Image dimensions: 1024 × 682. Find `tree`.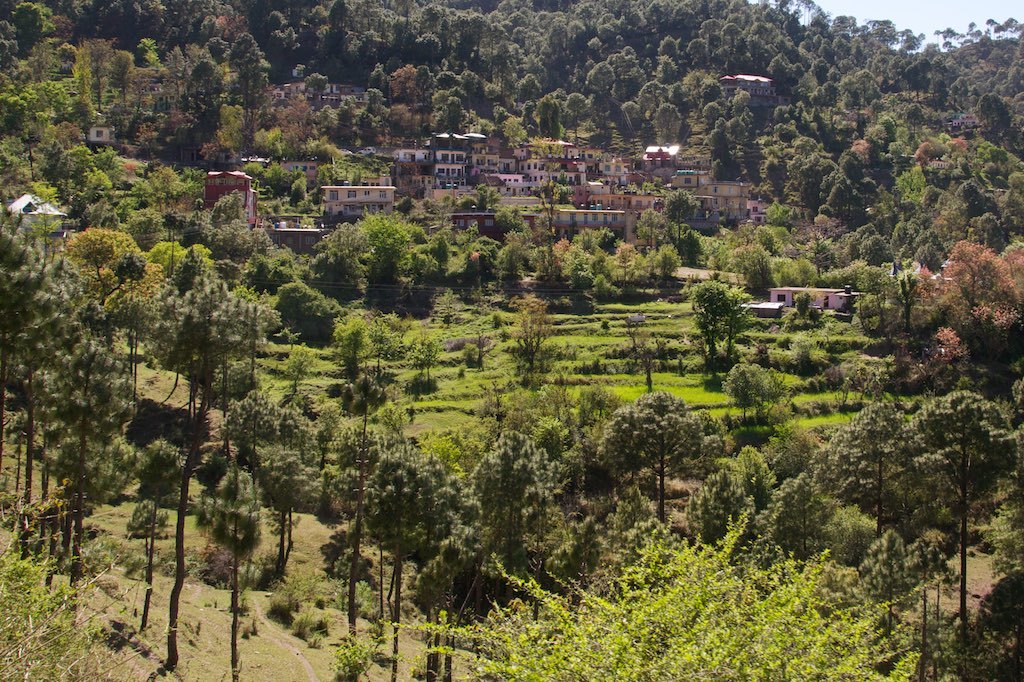
Rect(537, 374, 619, 445).
